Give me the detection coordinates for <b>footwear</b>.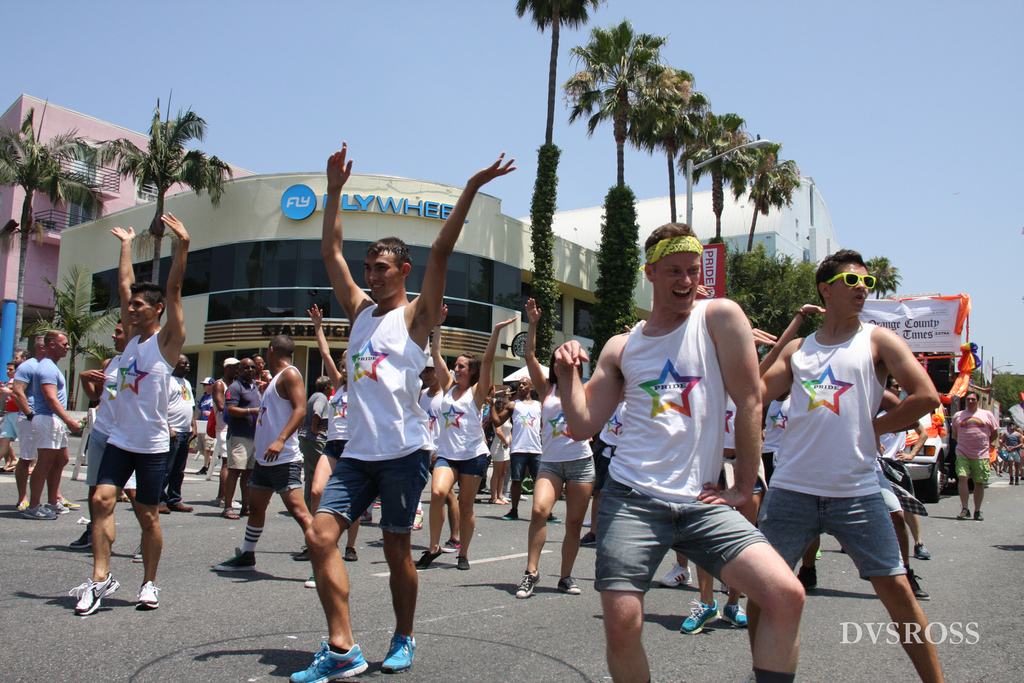
413, 508, 422, 529.
